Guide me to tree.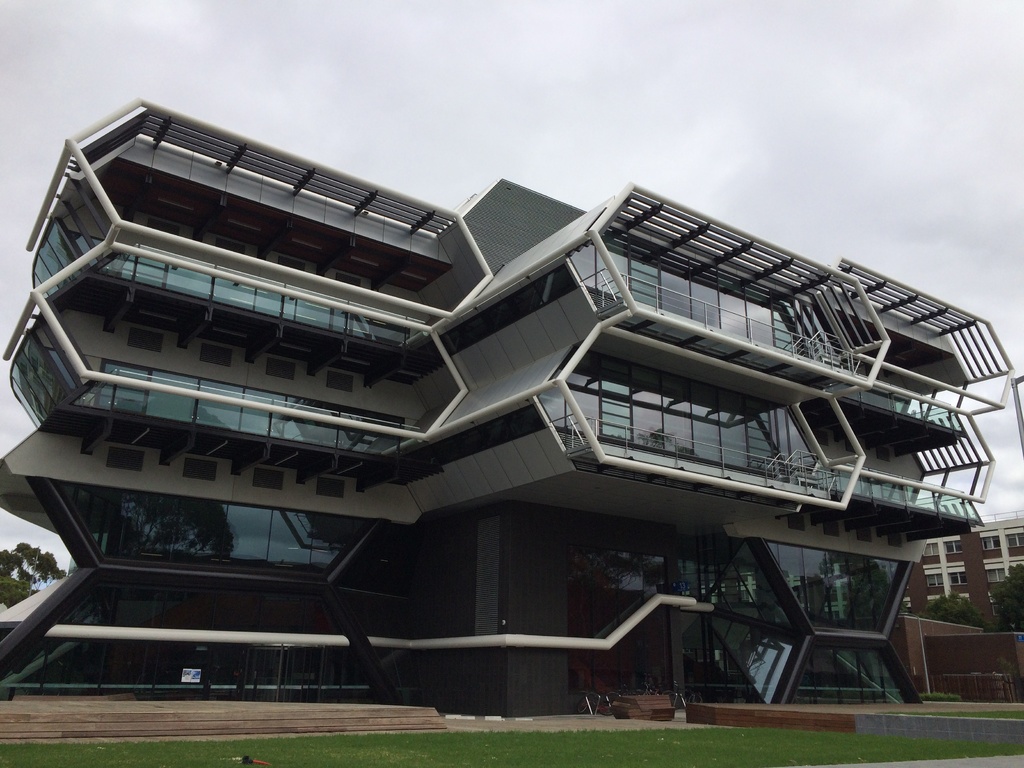
Guidance: {"left": 994, "top": 562, "right": 1023, "bottom": 630}.
